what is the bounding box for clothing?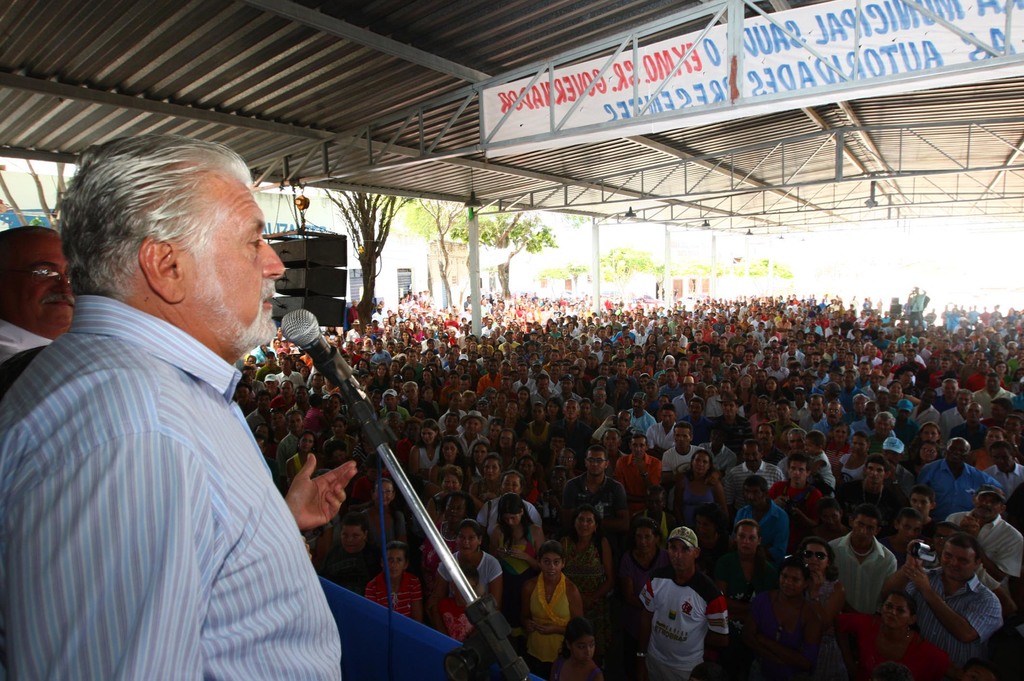
<bbox>920, 459, 1006, 525</bbox>.
